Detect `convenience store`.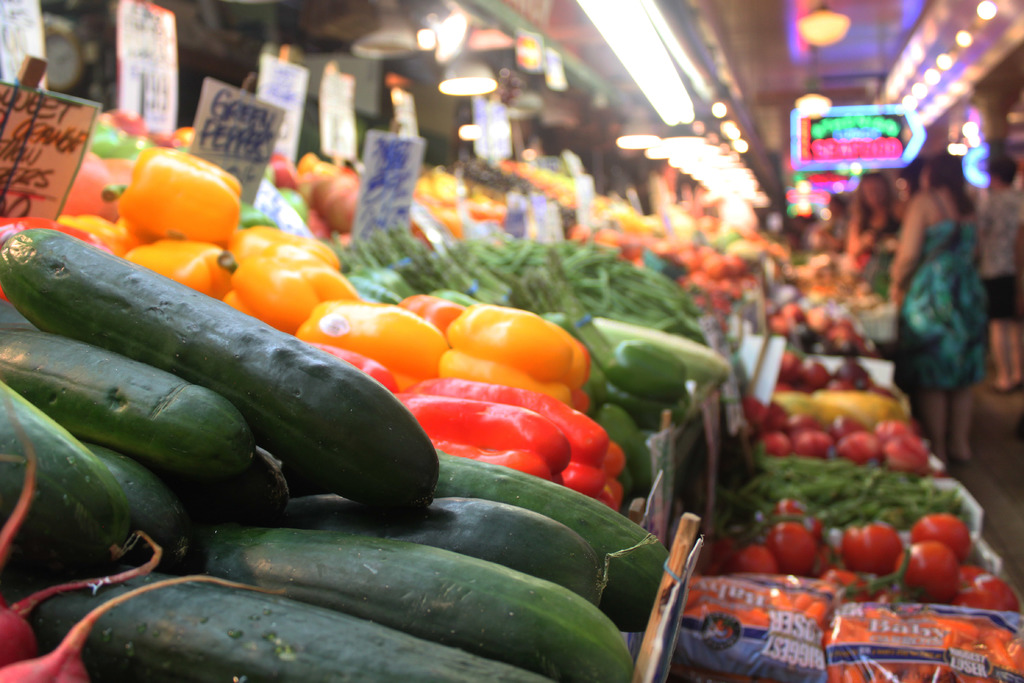
Detected at {"left": 0, "top": 0, "right": 1023, "bottom": 682}.
